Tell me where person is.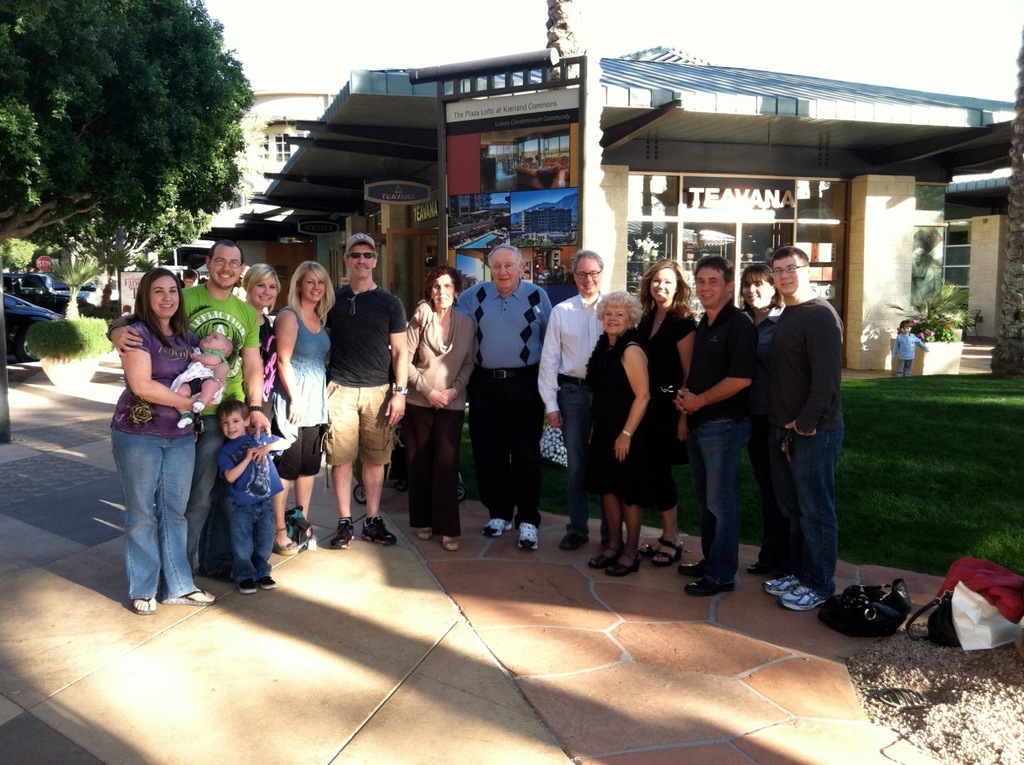
person is at (105, 234, 276, 566).
